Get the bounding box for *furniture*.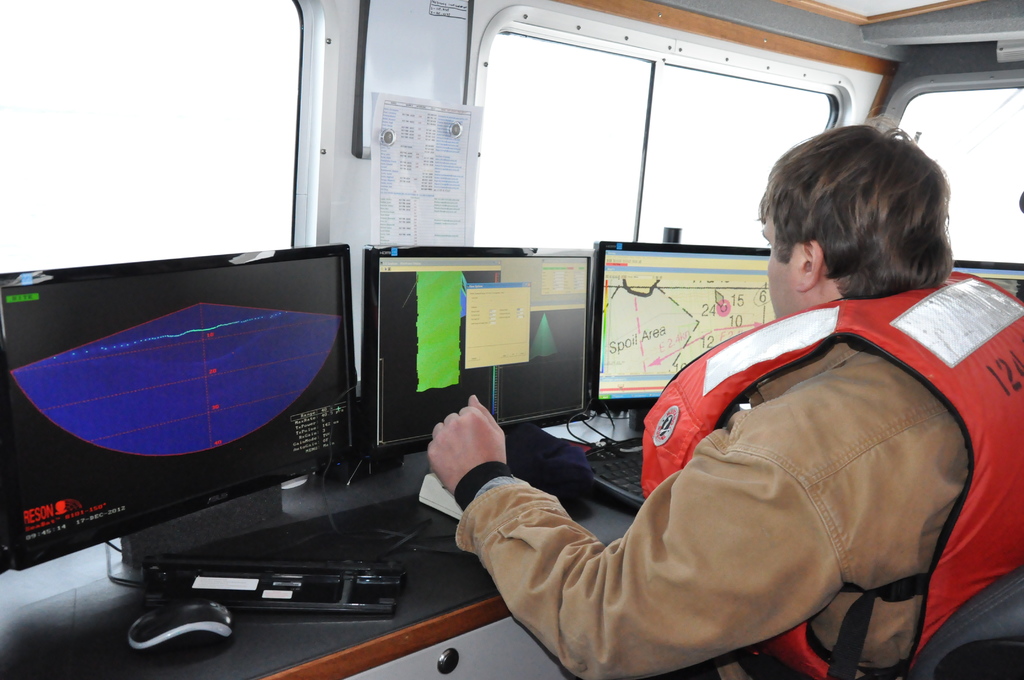
(902,563,1023,679).
